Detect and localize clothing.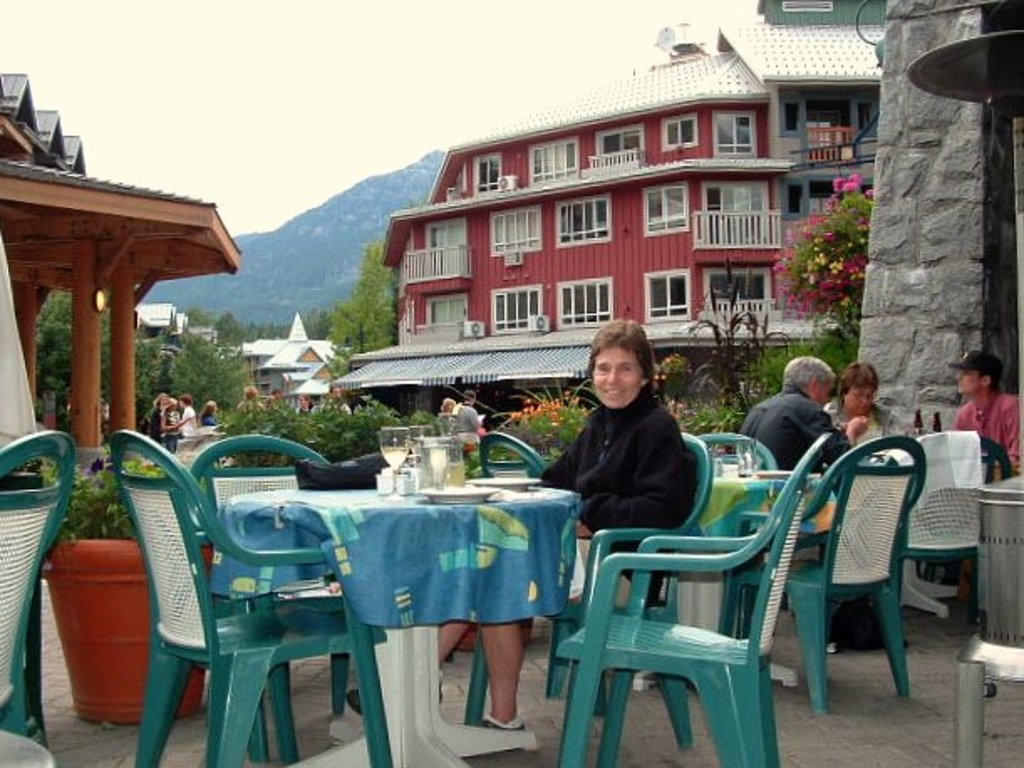
Localized at x1=756, y1=376, x2=855, y2=475.
